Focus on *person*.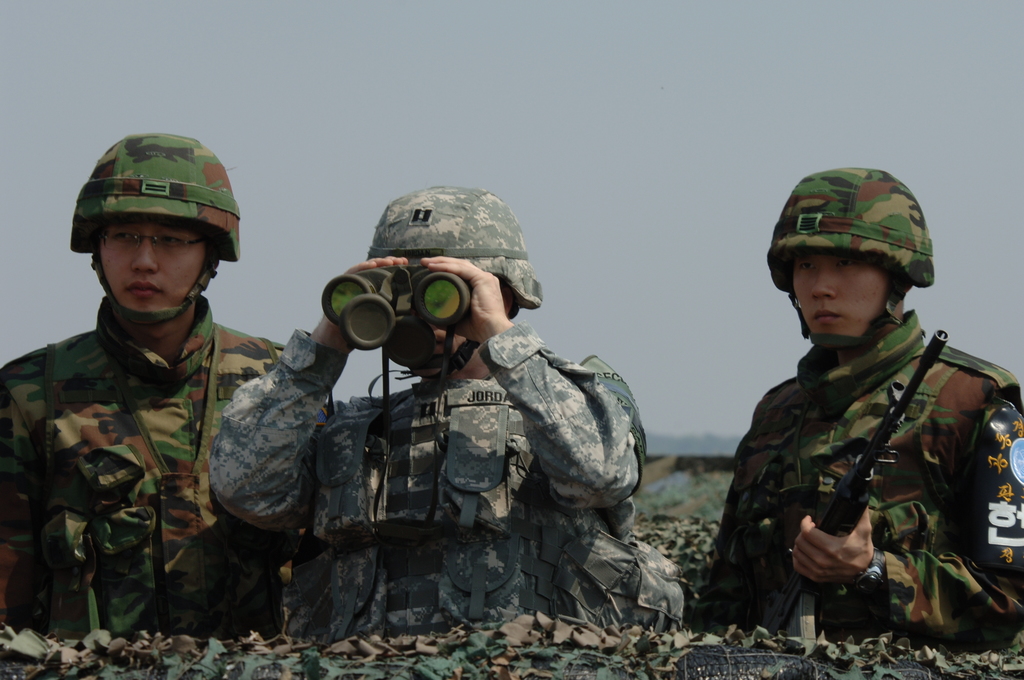
Focused at crop(676, 170, 1020, 649).
